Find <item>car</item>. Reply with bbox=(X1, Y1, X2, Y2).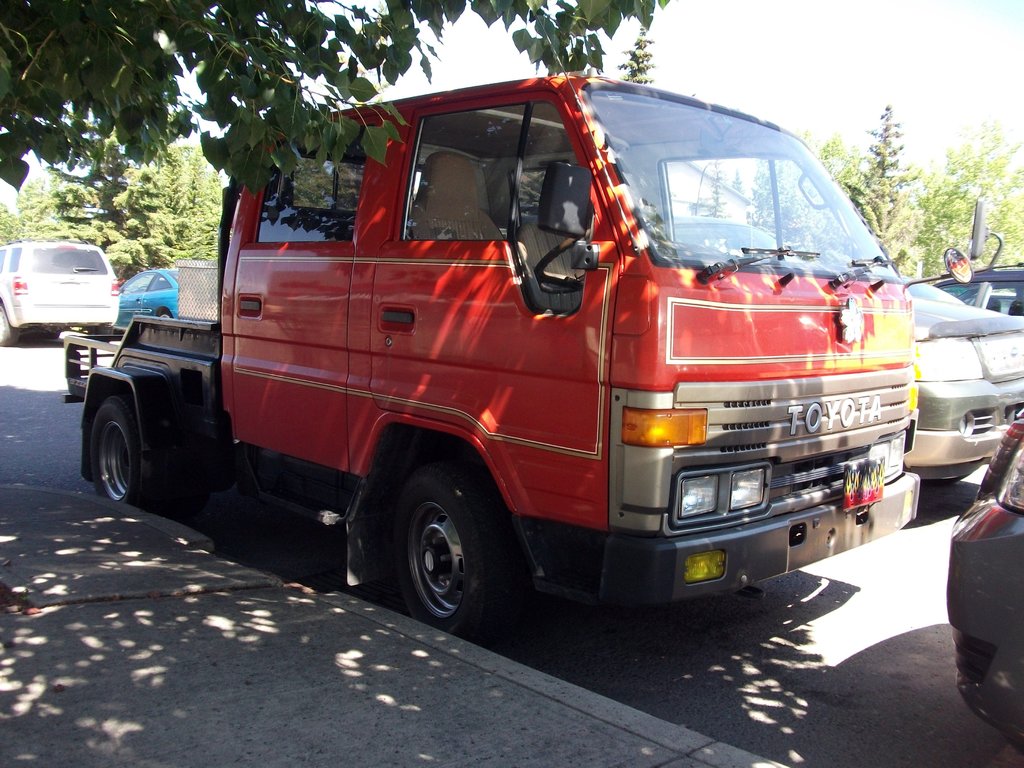
bbox=(107, 265, 184, 328).
